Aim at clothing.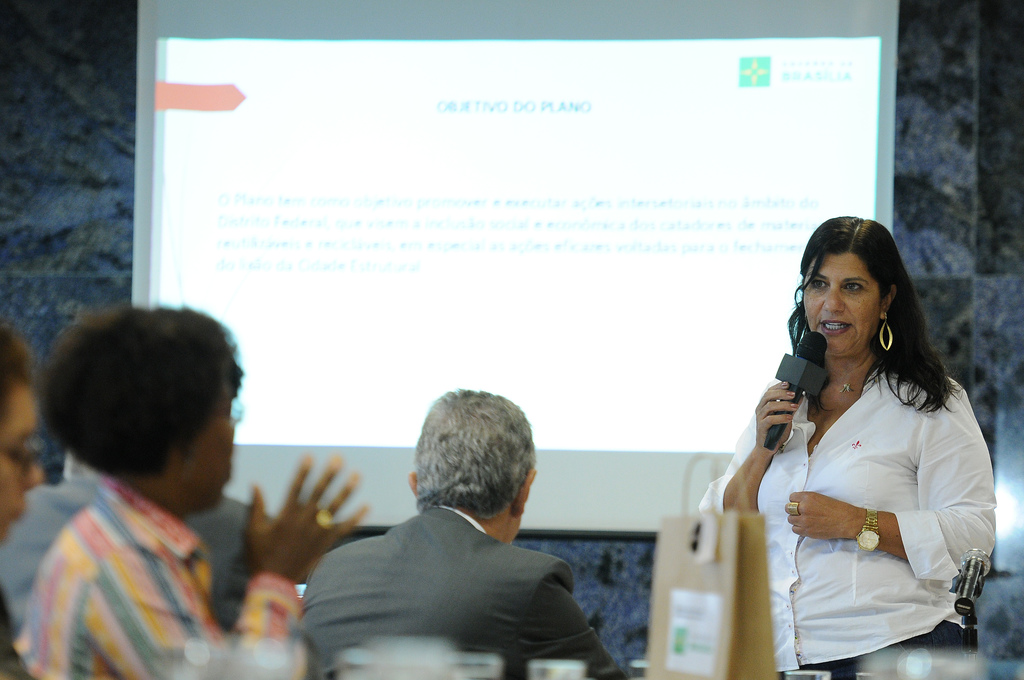
Aimed at <box>311,504,636,679</box>.
